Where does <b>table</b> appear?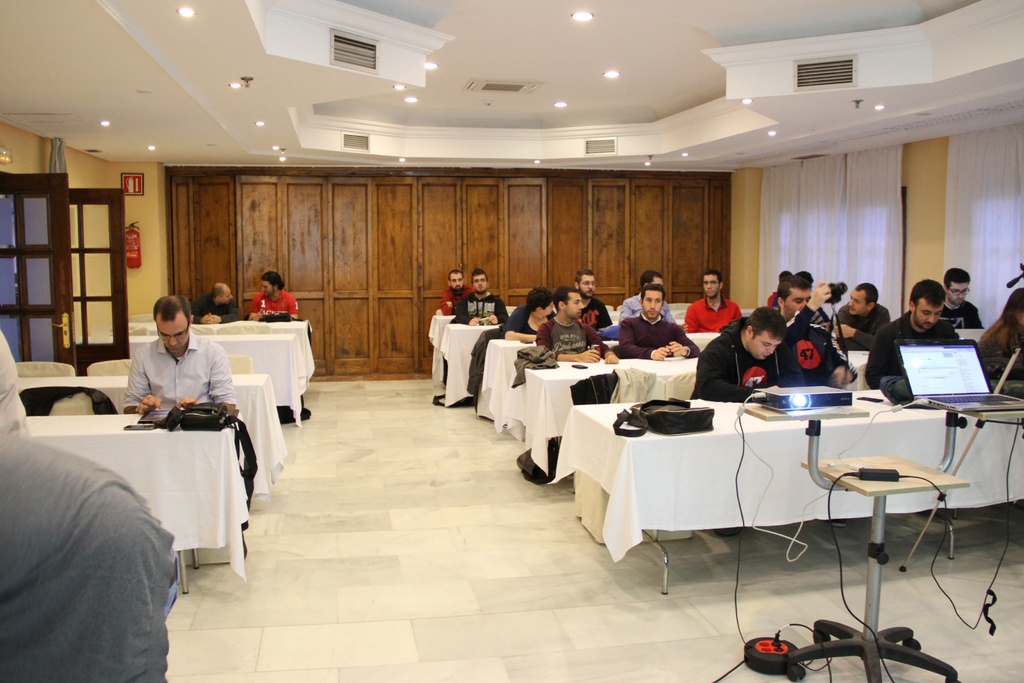
Appears at box(124, 319, 319, 375).
